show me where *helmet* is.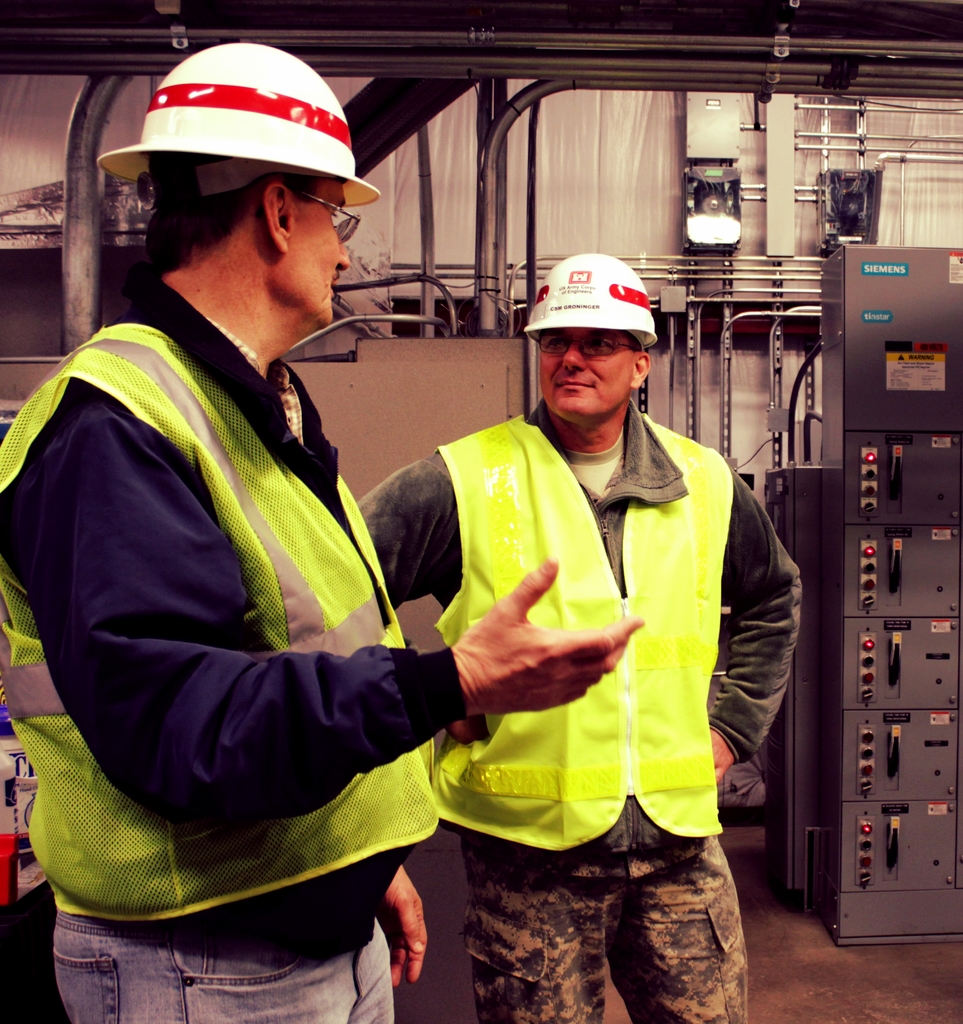
*helmet* is at (102, 36, 380, 197).
